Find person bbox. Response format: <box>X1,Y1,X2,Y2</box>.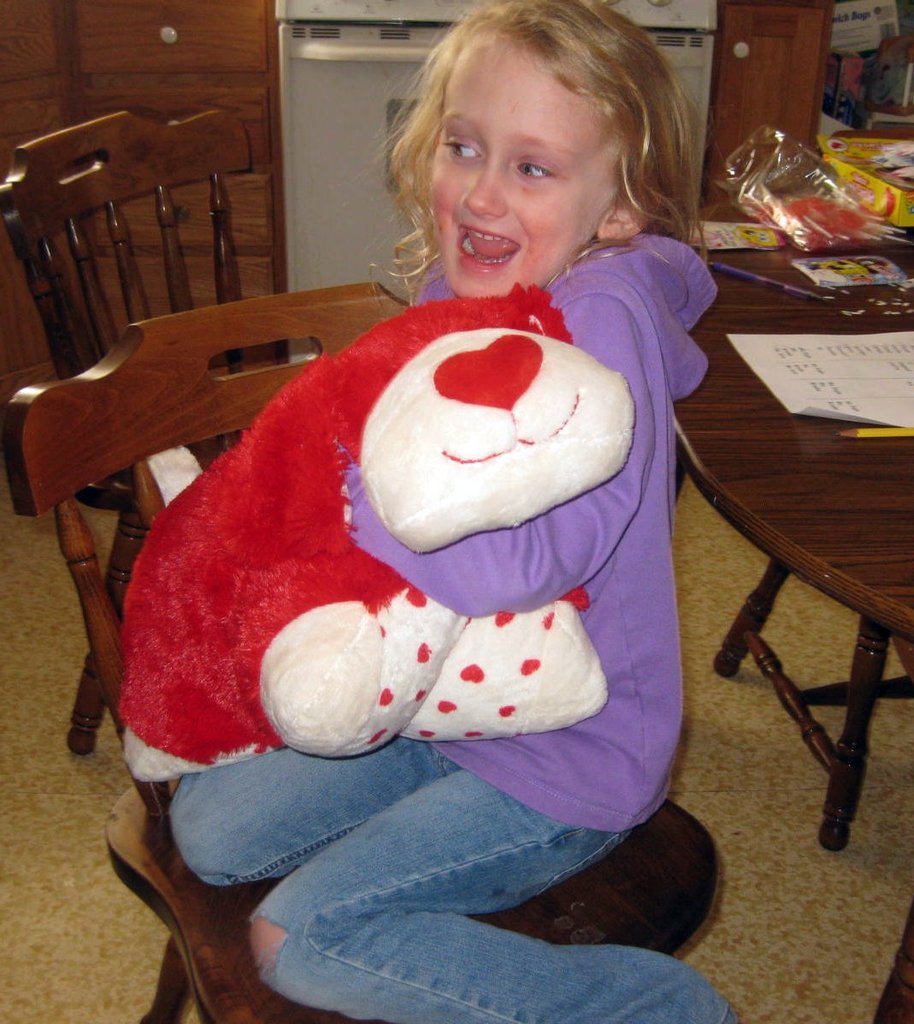
<box>166,0,739,1023</box>.
